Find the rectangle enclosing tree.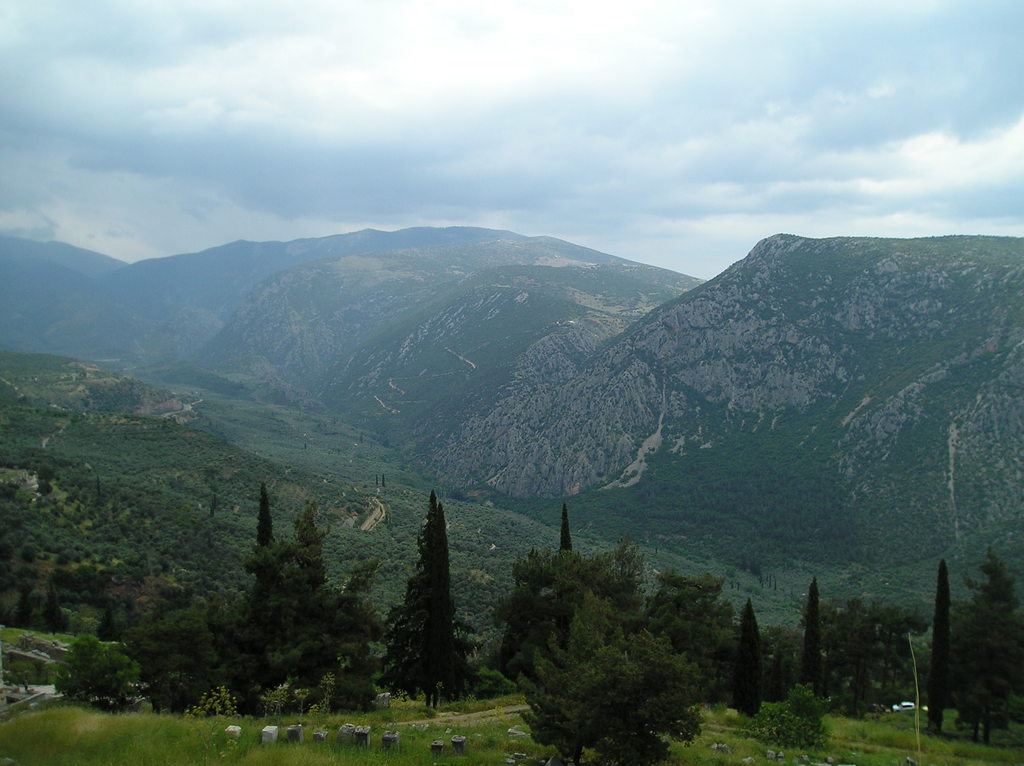
<box>380,469,471,717</box>.
